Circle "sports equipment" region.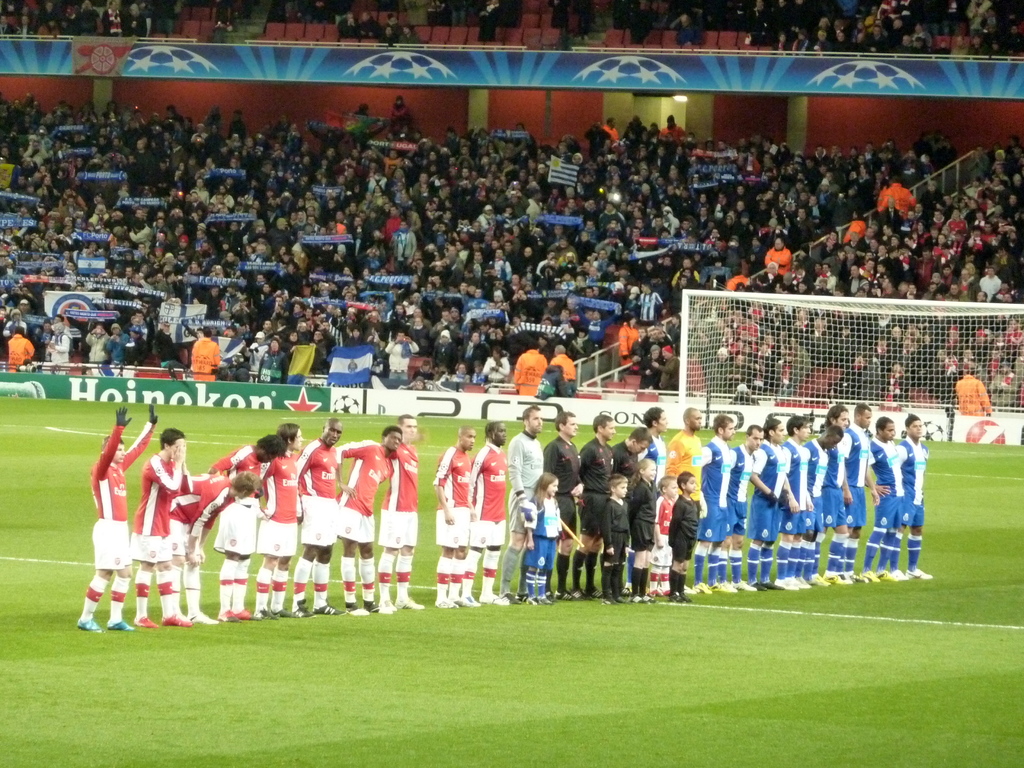
Region: select_region(343, 602, 374, 618).
